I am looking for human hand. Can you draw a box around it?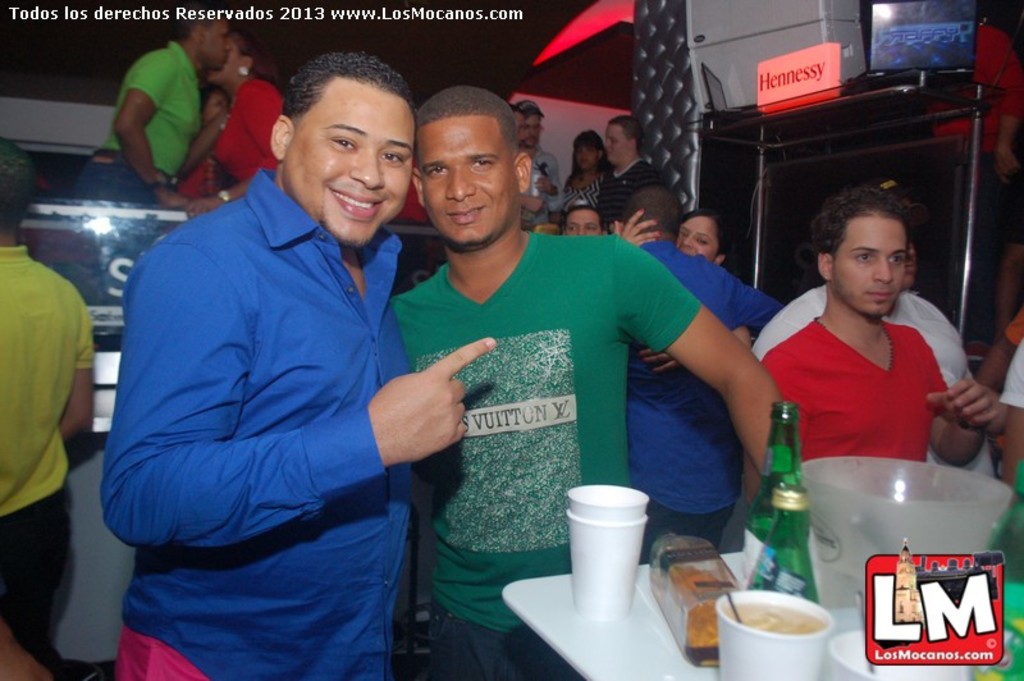
Sure, the bounding box is left=995, top=151, right=1021, bottom=182.
